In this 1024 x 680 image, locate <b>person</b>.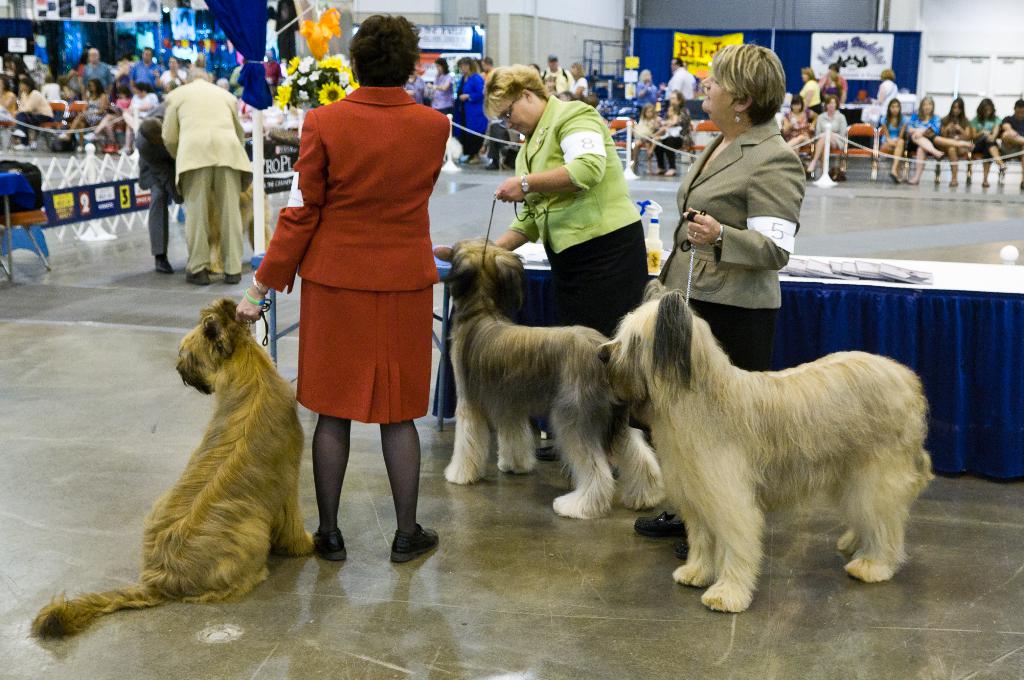
Bounding box: select_region(138, 75, 268, 287).
